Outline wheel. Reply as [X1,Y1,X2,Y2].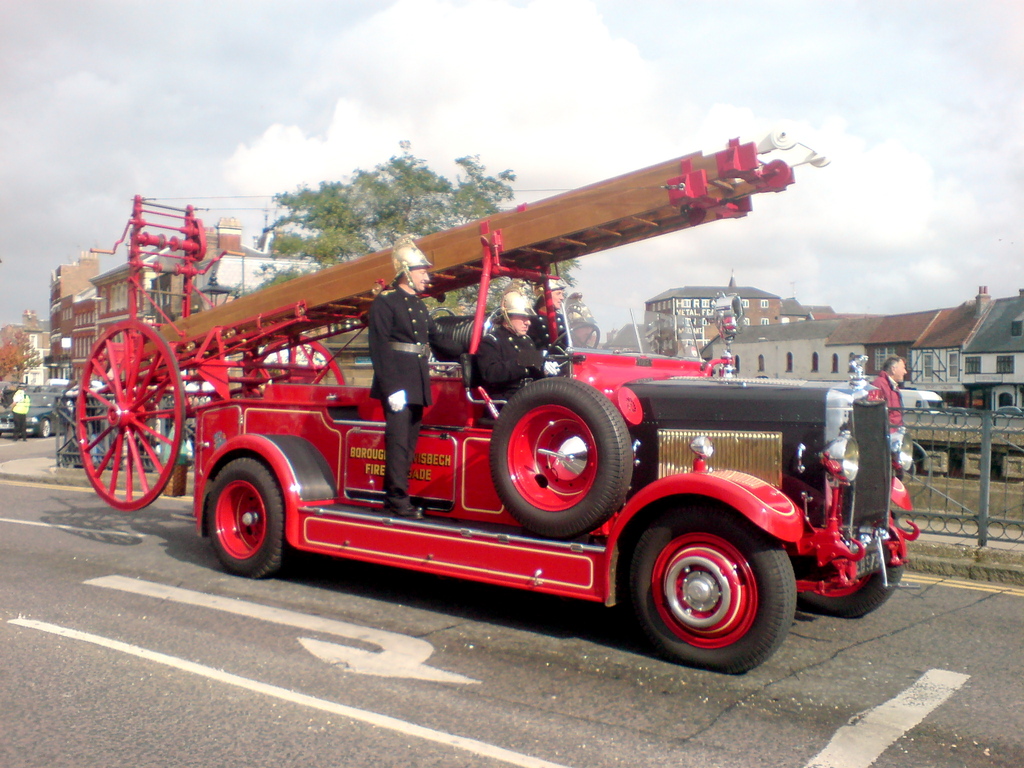
[797,518,904,618].
